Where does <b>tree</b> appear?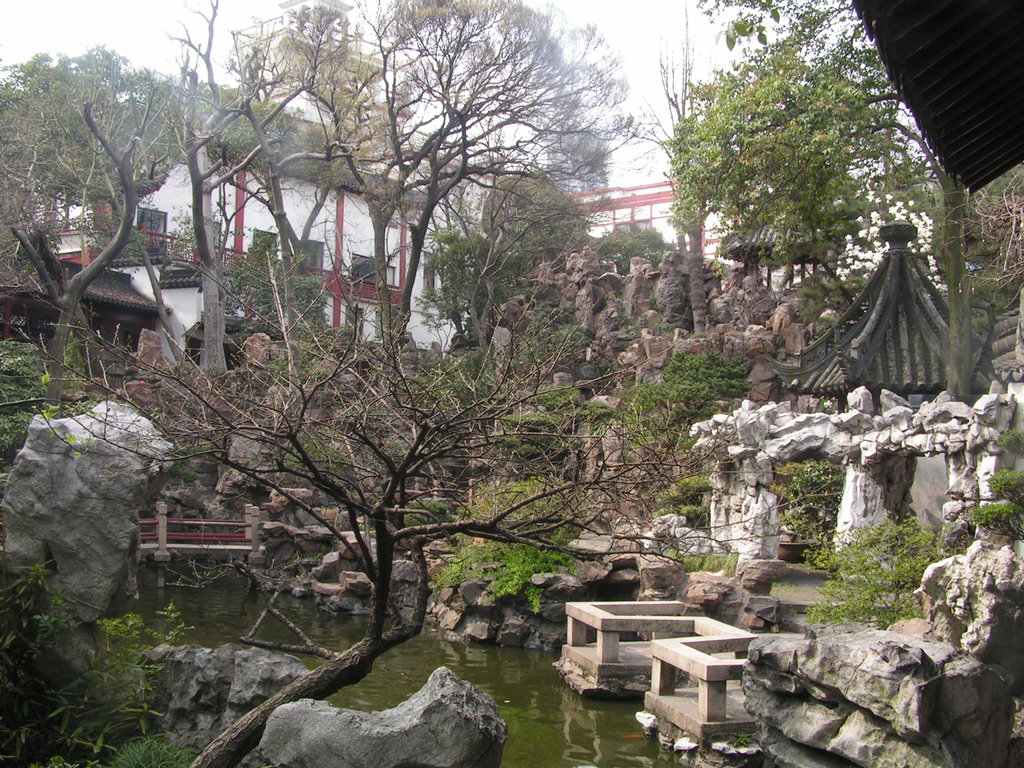
Appears at box(144, 0, 297, 382).
